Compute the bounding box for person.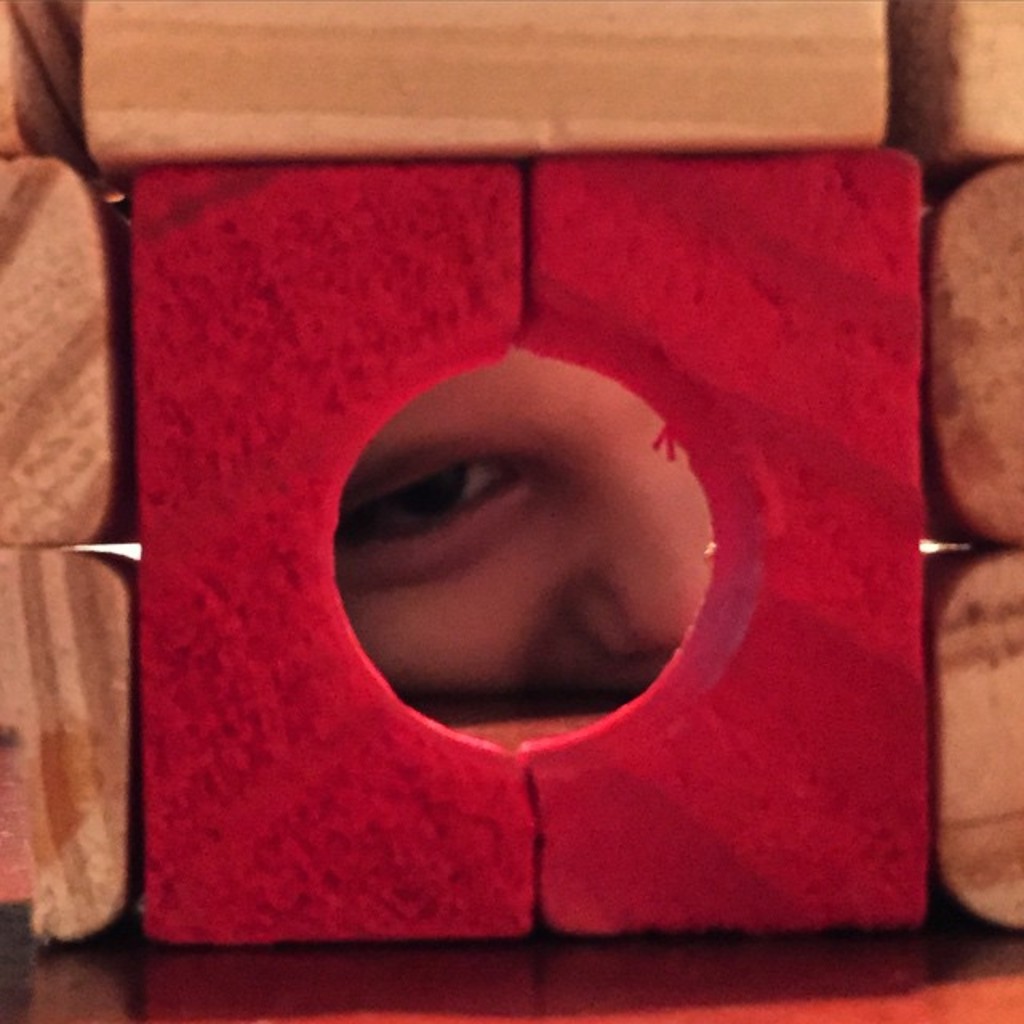
{"left": 333, "top": 352, "right": 714, "bottom": 698}.
